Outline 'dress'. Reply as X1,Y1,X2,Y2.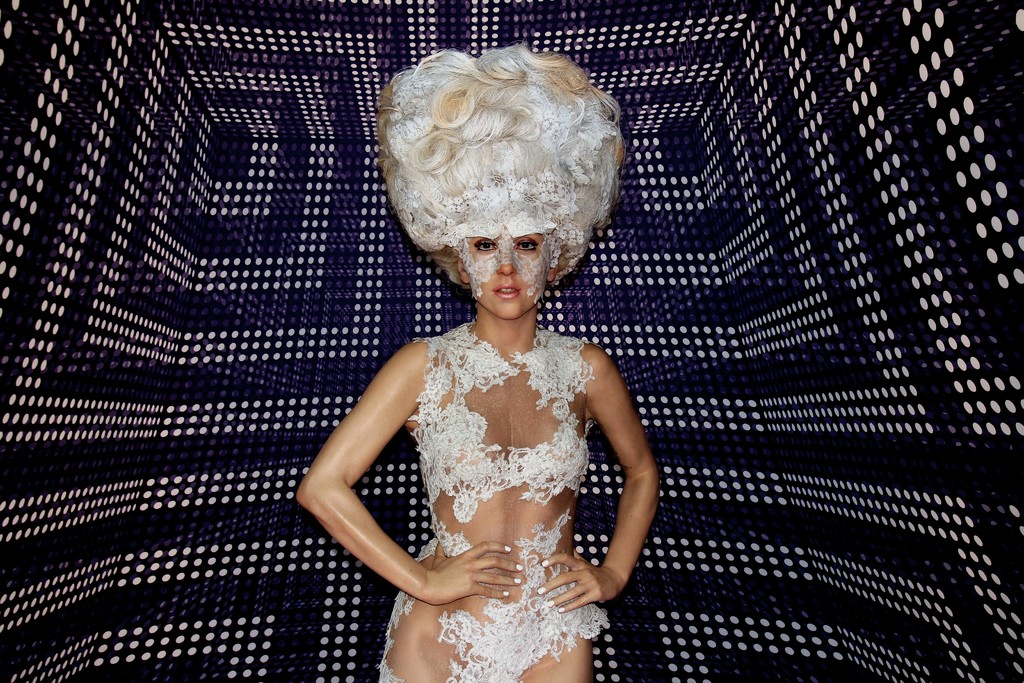
378,327,609,682.
